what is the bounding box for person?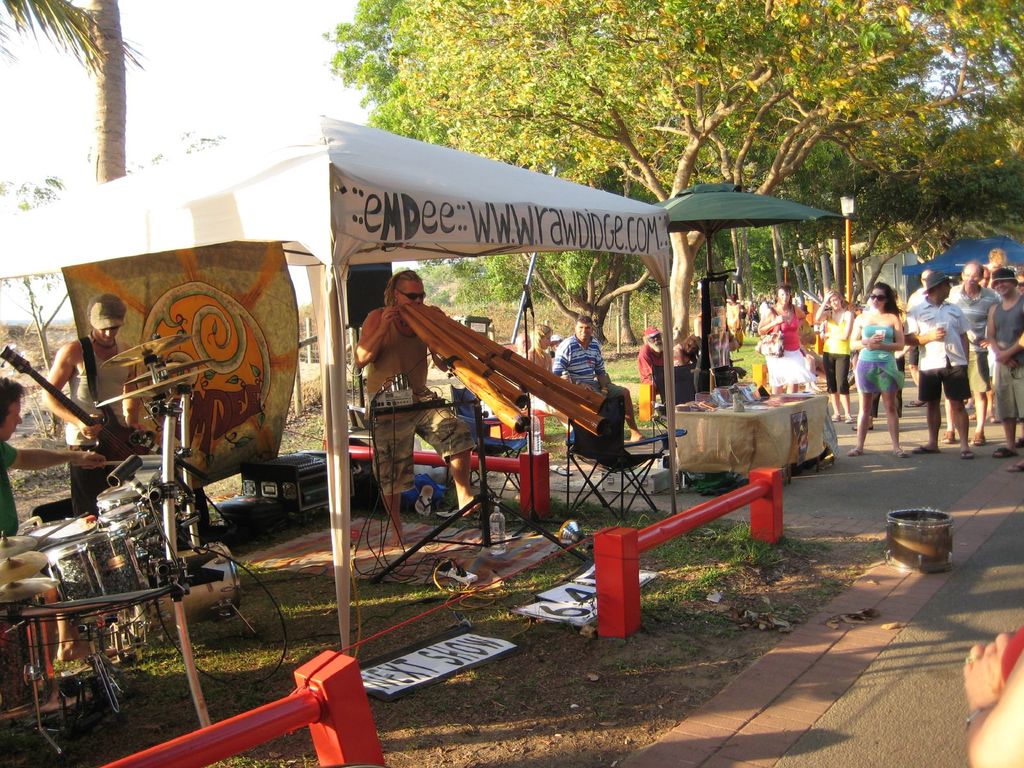
BBox(0, 377, 111, 538).
